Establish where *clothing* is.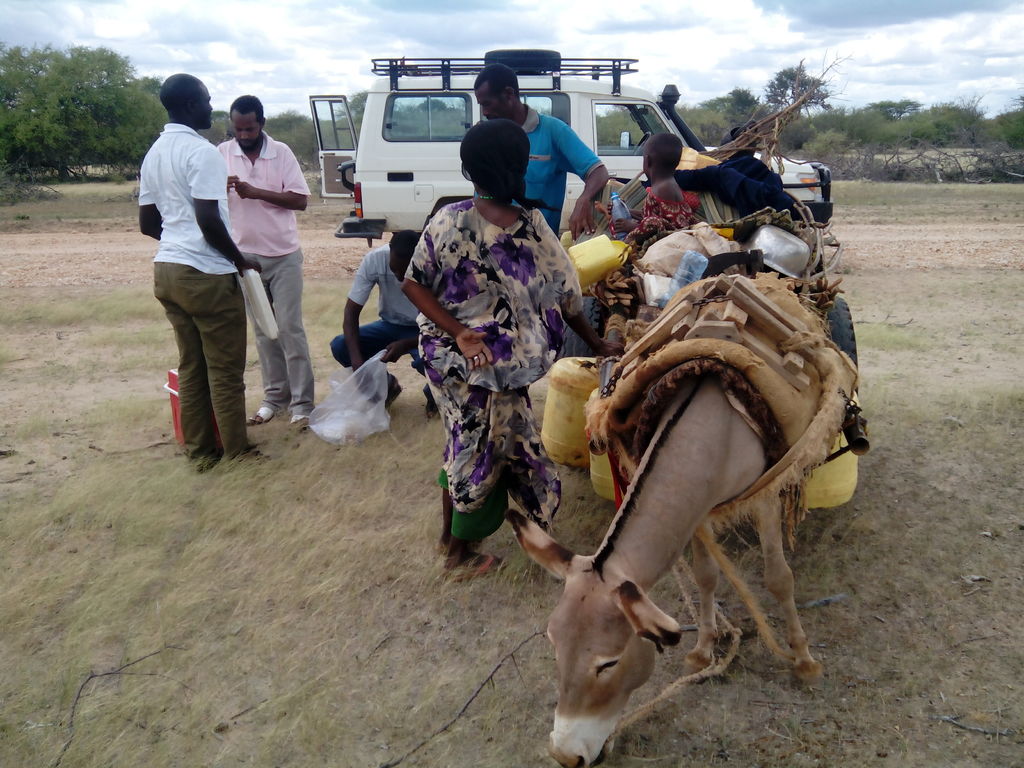
Established at crop(140, 122, 270, 463).
